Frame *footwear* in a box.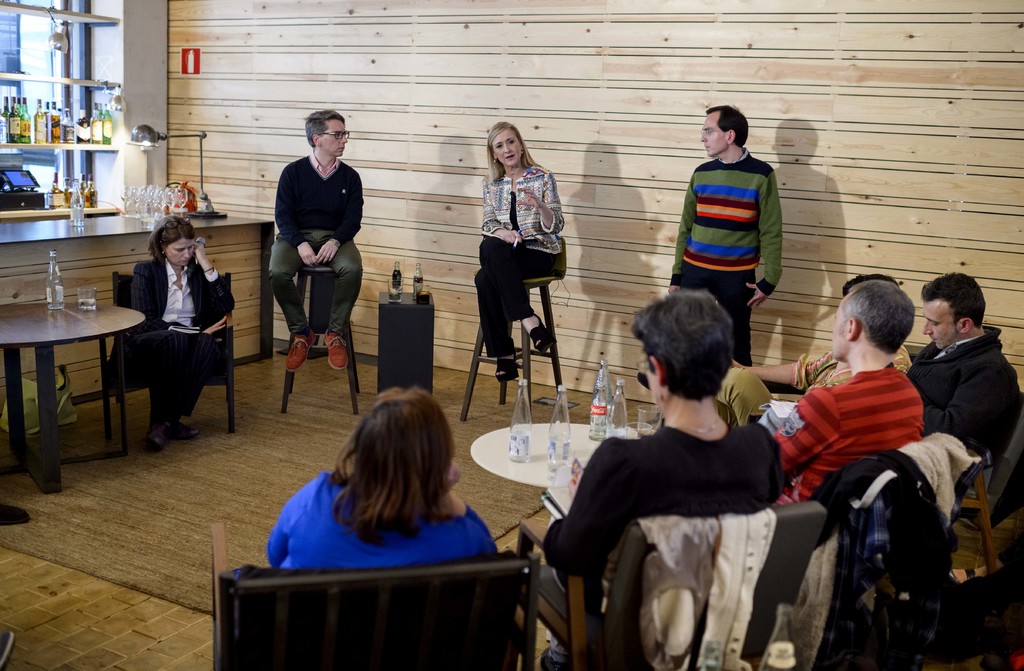
pyautogui.locateOnScreen(145, 422, 171, 454).
